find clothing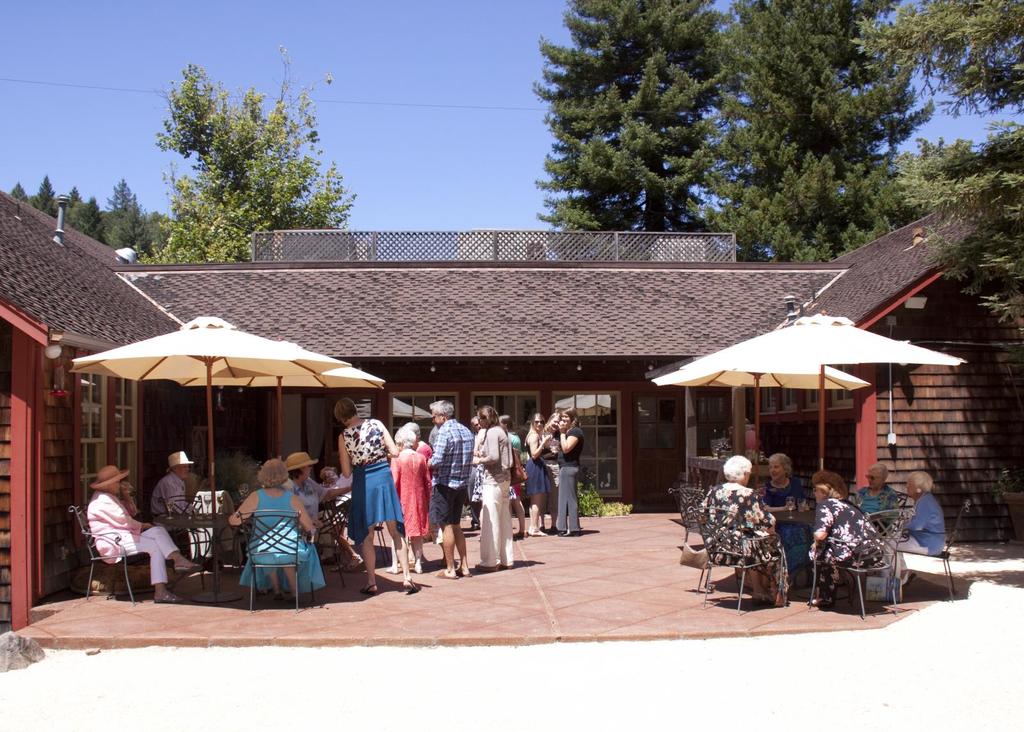
region(388, 450, 426, 537)
